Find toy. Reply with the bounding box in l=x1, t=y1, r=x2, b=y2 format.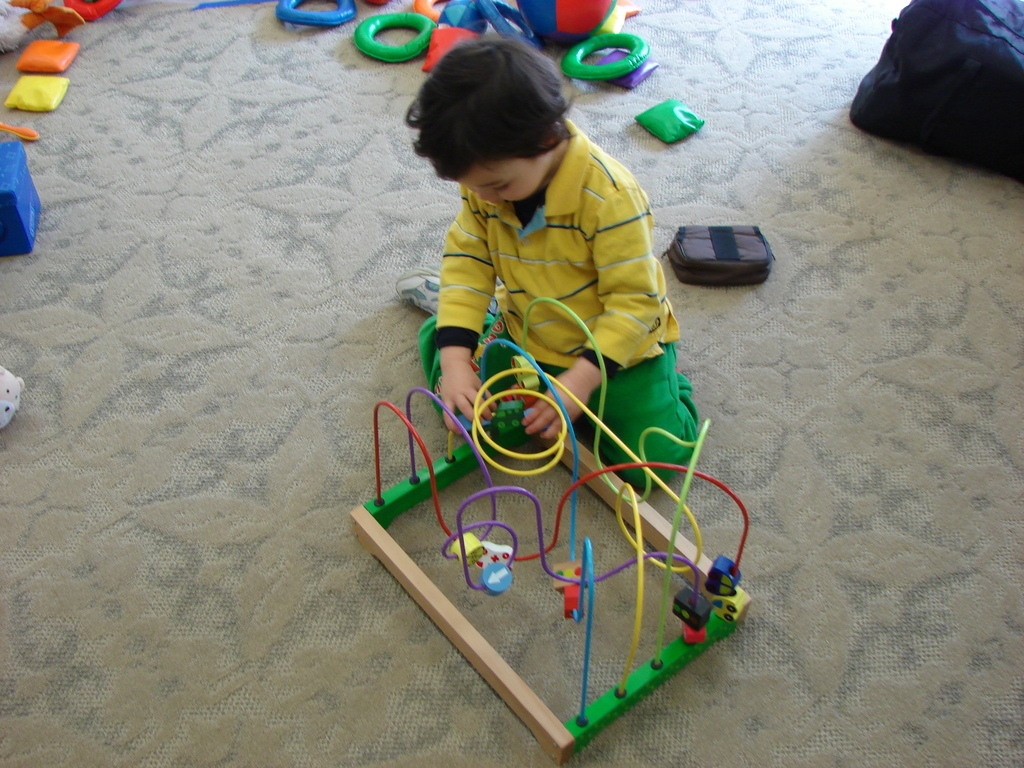
l=563, t=25, r=652, b=82.
